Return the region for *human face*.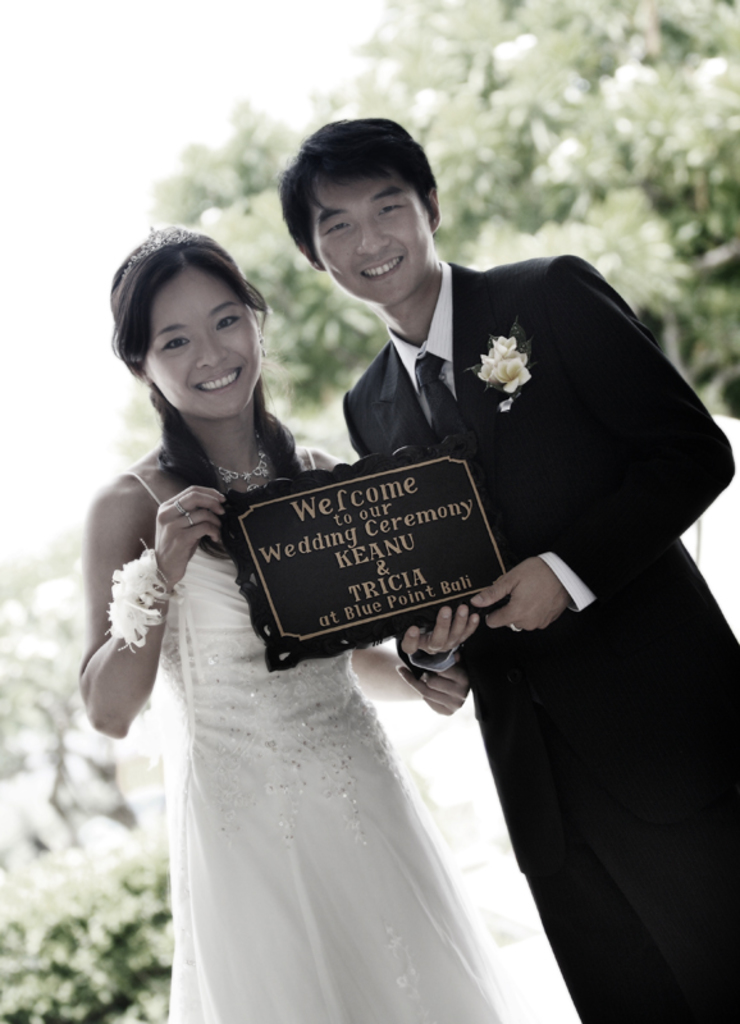
l=318, t=177, r=433, b=298.
